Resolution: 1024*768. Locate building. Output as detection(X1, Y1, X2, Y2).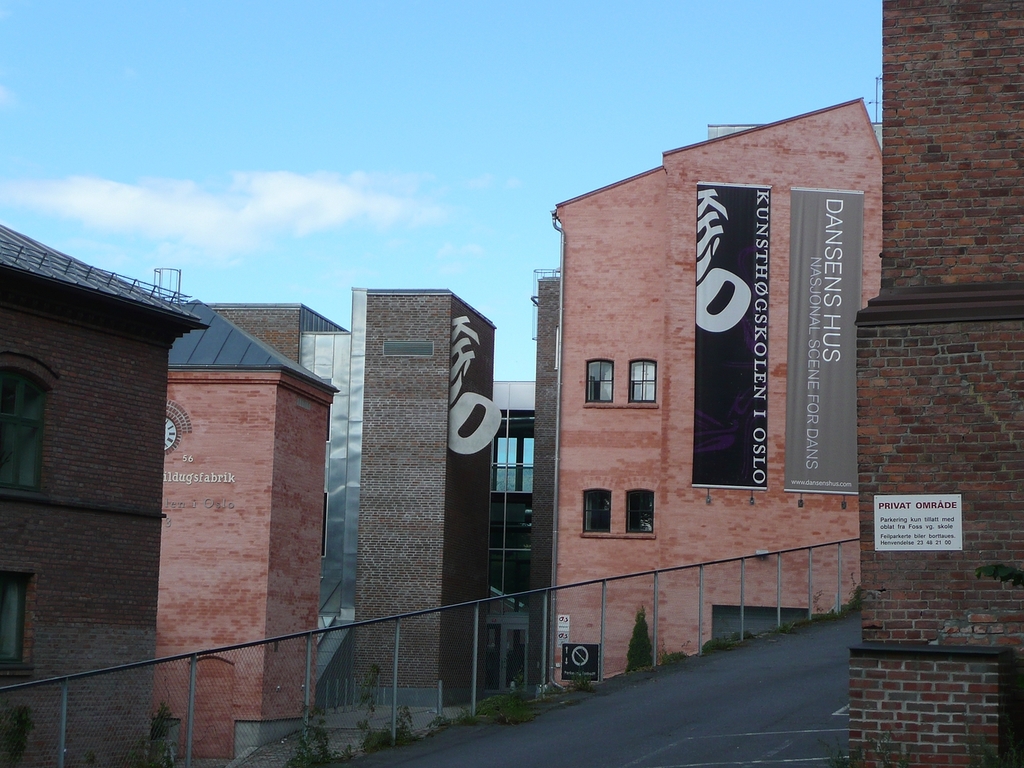
detection(854, 0, 1023, 767).
